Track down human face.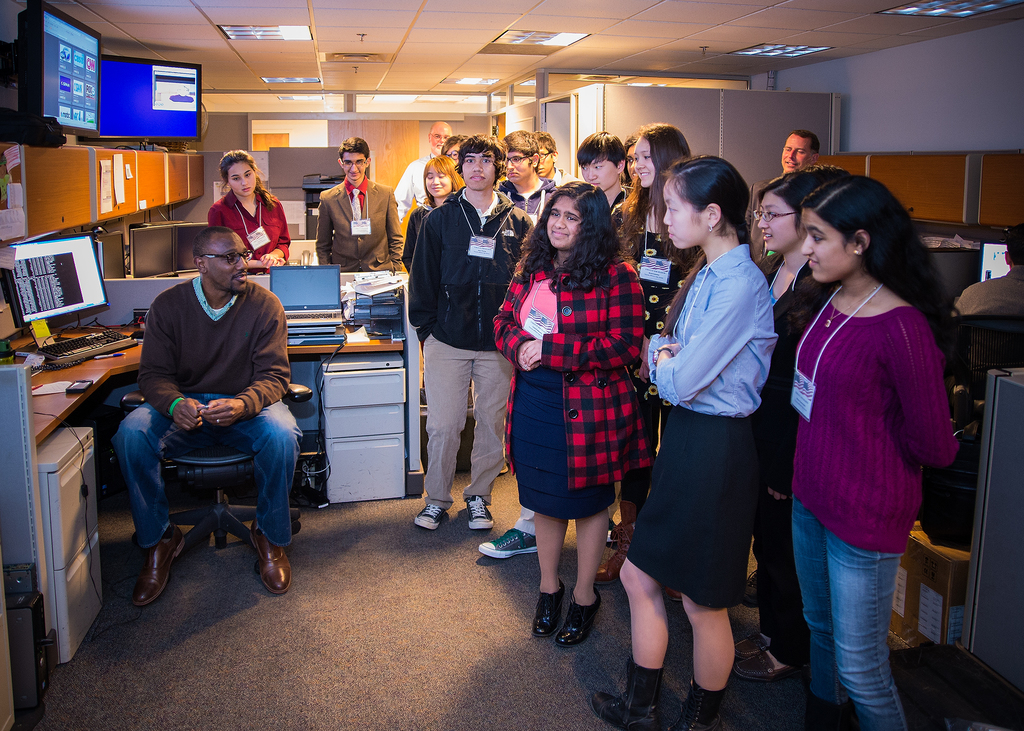
Tracked to (x1=547, y1=198, x2=579, y2=248).
